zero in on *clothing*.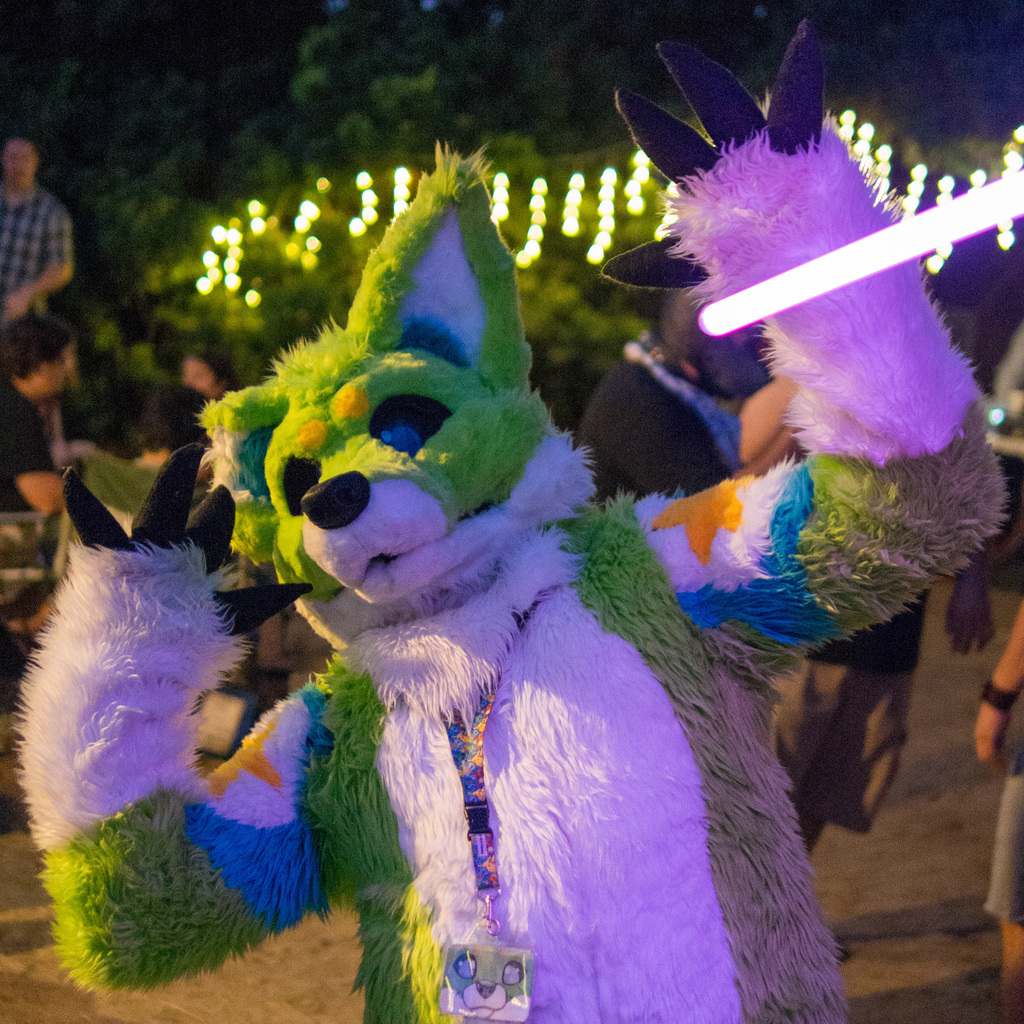
Zeroed in: Rect(3, 177, 69, 316).
